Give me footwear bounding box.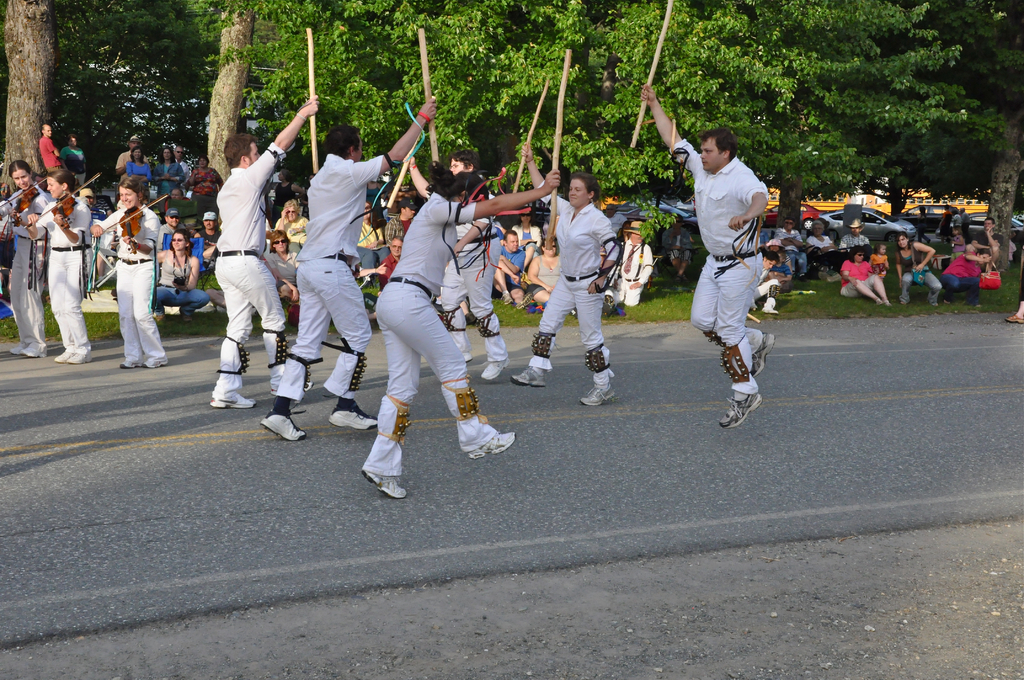
176:309:195:324.
